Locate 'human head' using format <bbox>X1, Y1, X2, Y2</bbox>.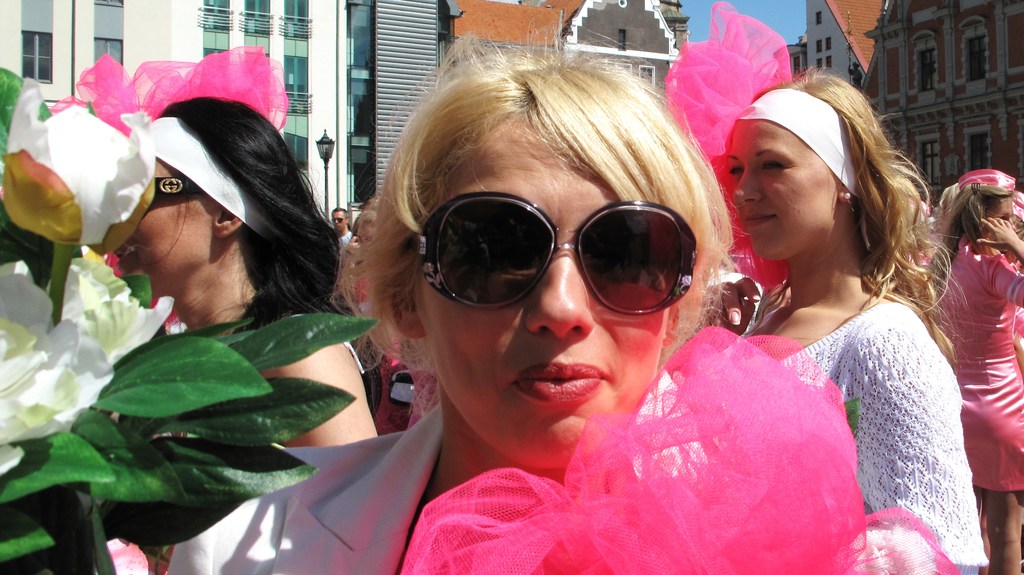
<bbox>352, 209, 376, 247</bbox>.
